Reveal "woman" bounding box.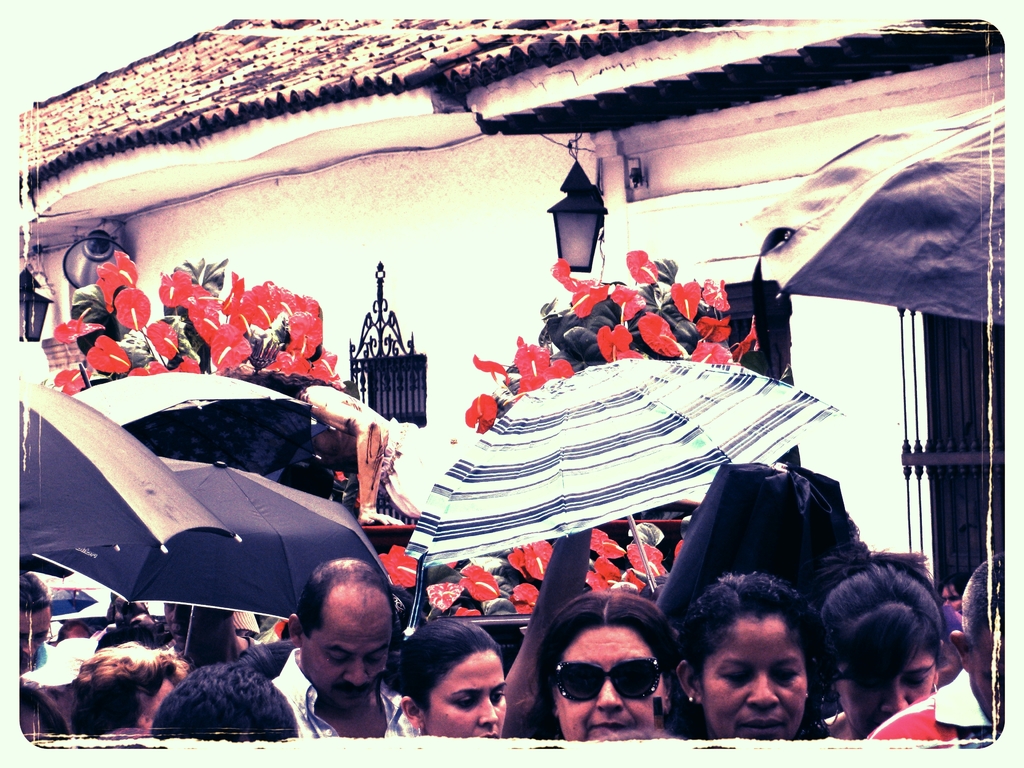
Revealed: rect(655, 572, 838, 743).
